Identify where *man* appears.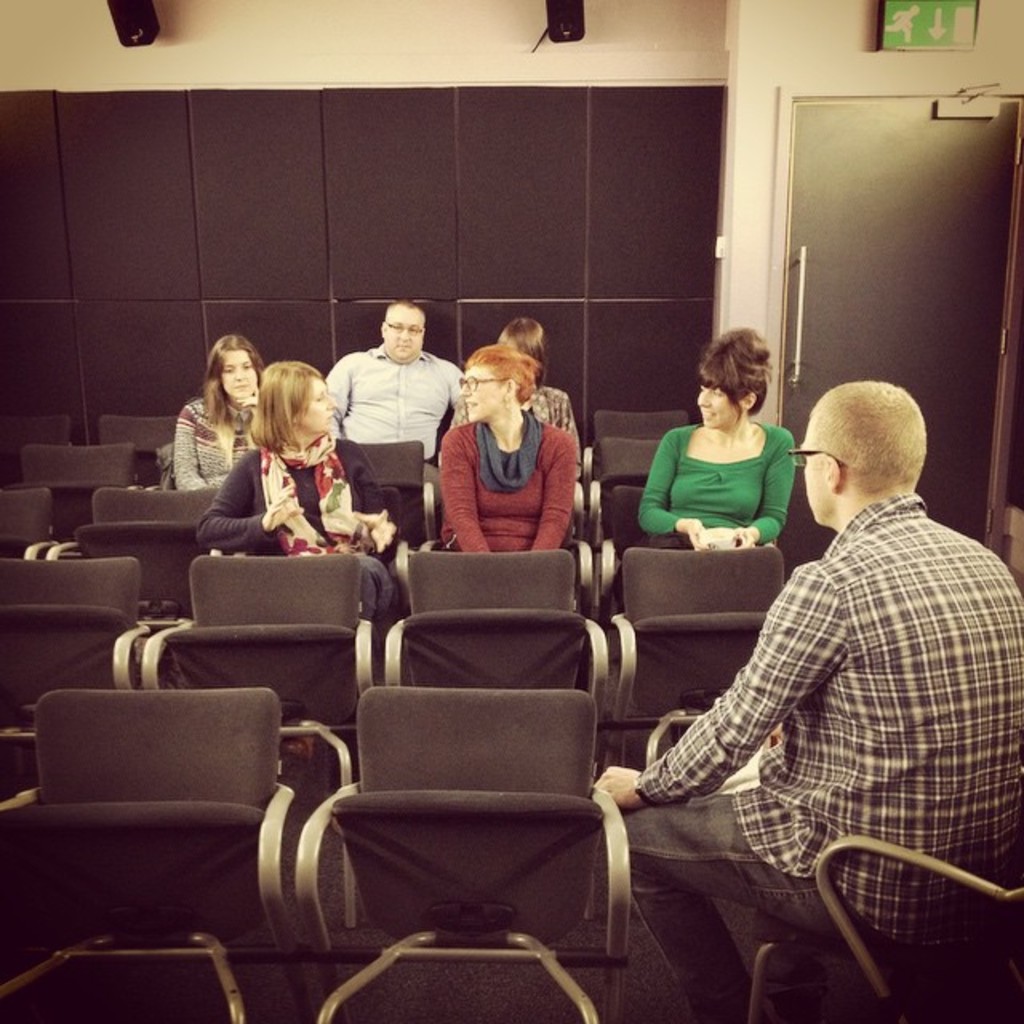
Appears at {"left": 643, "top": 341, "right": 994, "bottom": 1005}.
